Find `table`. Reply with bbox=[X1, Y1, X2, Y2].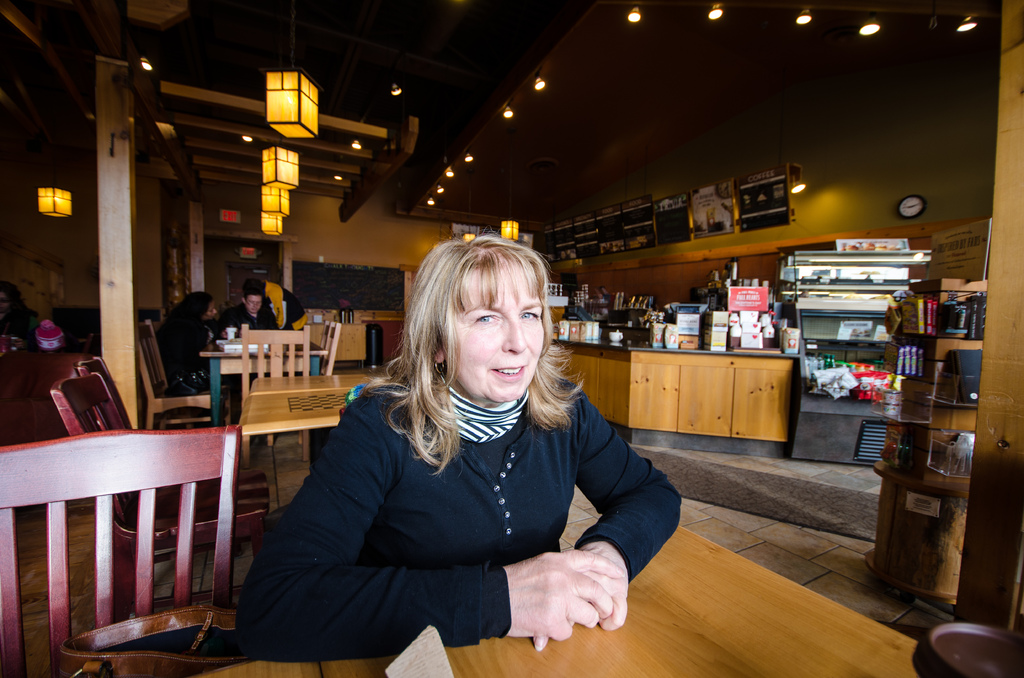
bbox=[236, 367, 394, 519].
